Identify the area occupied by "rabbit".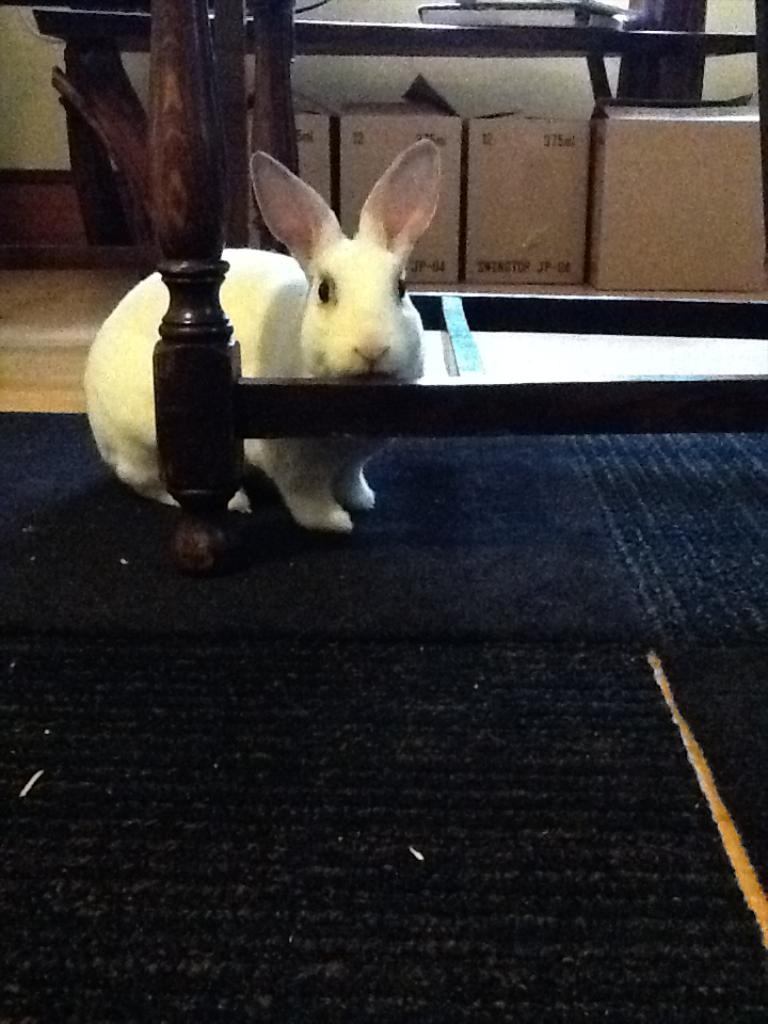
Area: Rect(83, 141, 445, 532).
